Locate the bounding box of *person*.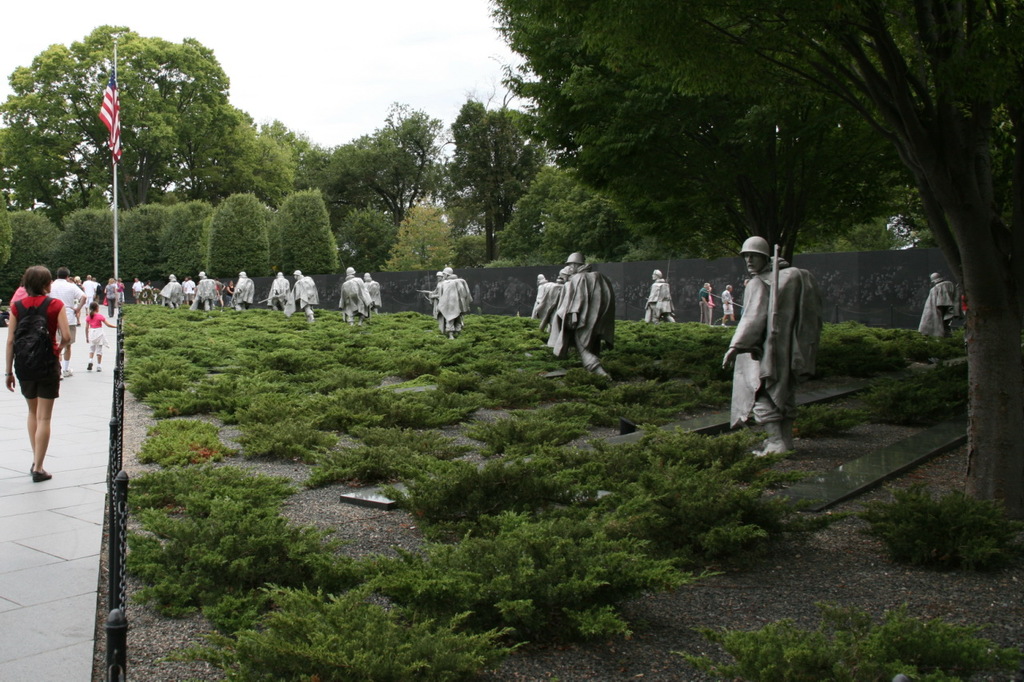
Bounding box: Rect(714, 284, 736, 328).
